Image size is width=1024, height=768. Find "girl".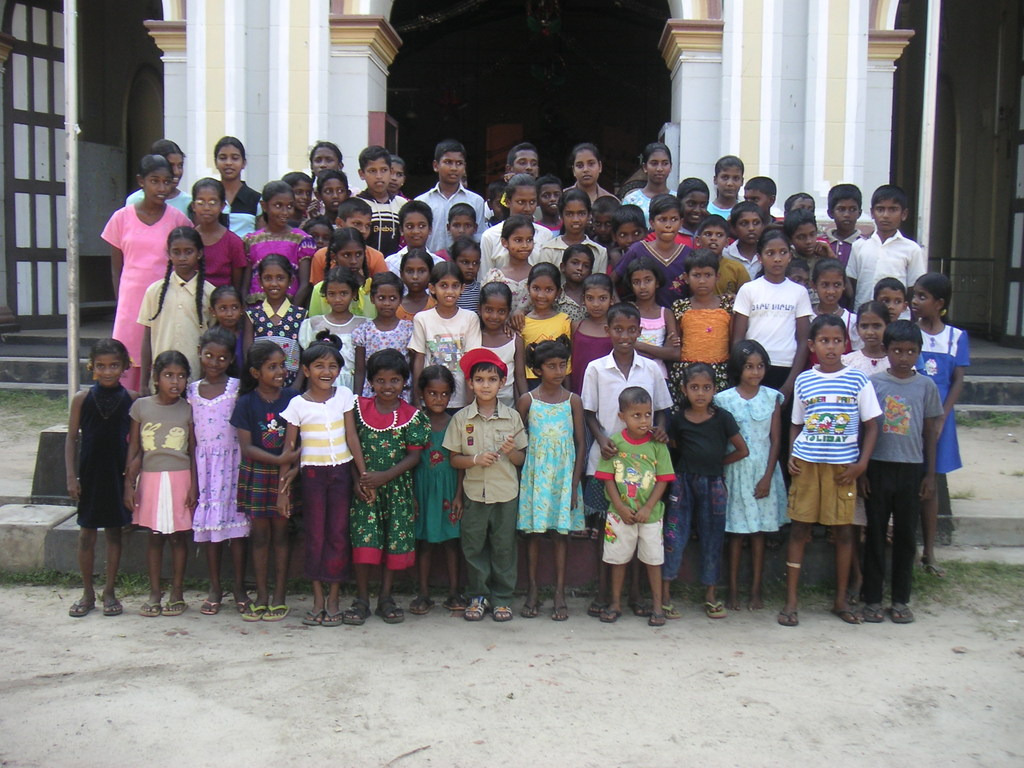
<region>625, 193, 693, 296</region>.
